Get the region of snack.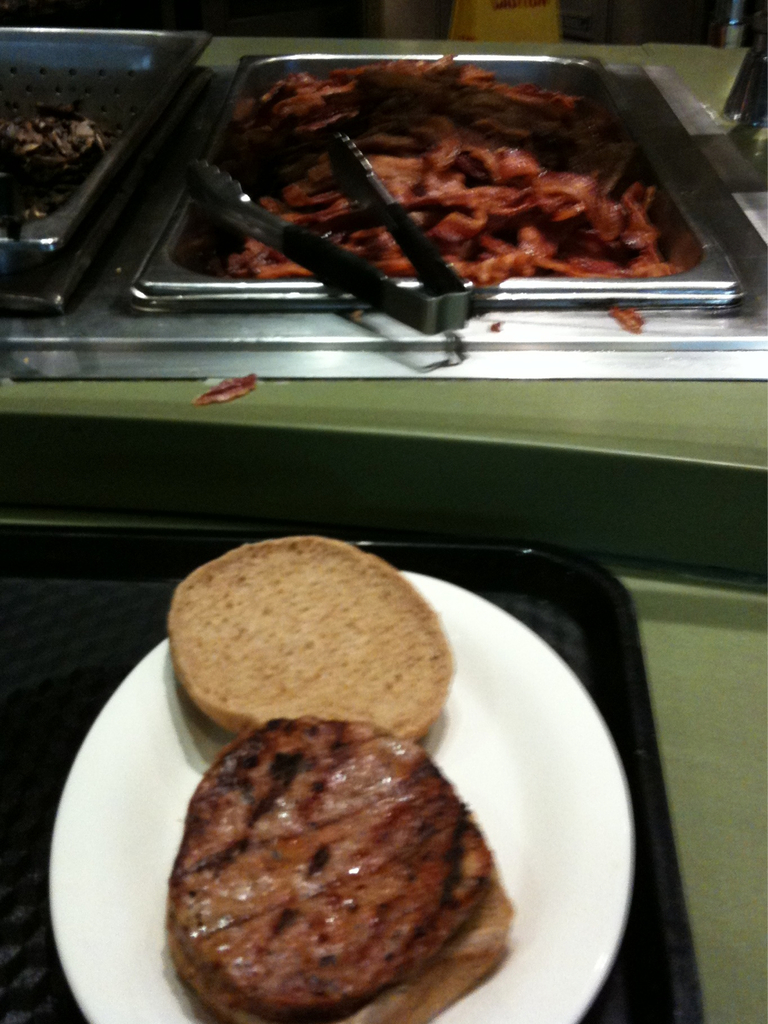
161,721,510,1023.
